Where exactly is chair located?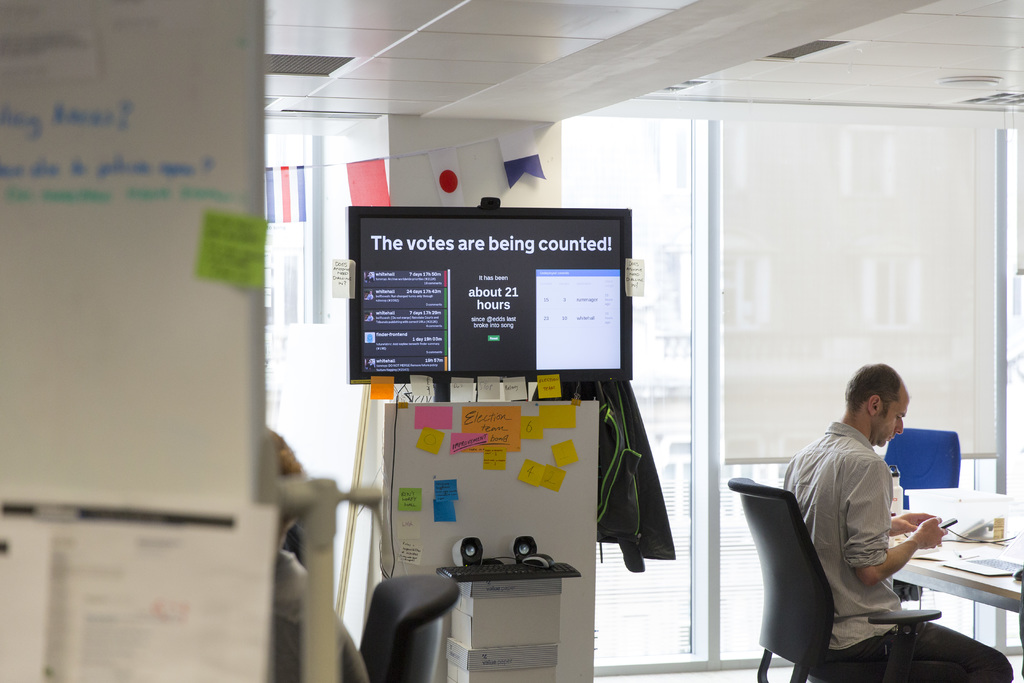
Its bounding box is 733,494,965,677.
